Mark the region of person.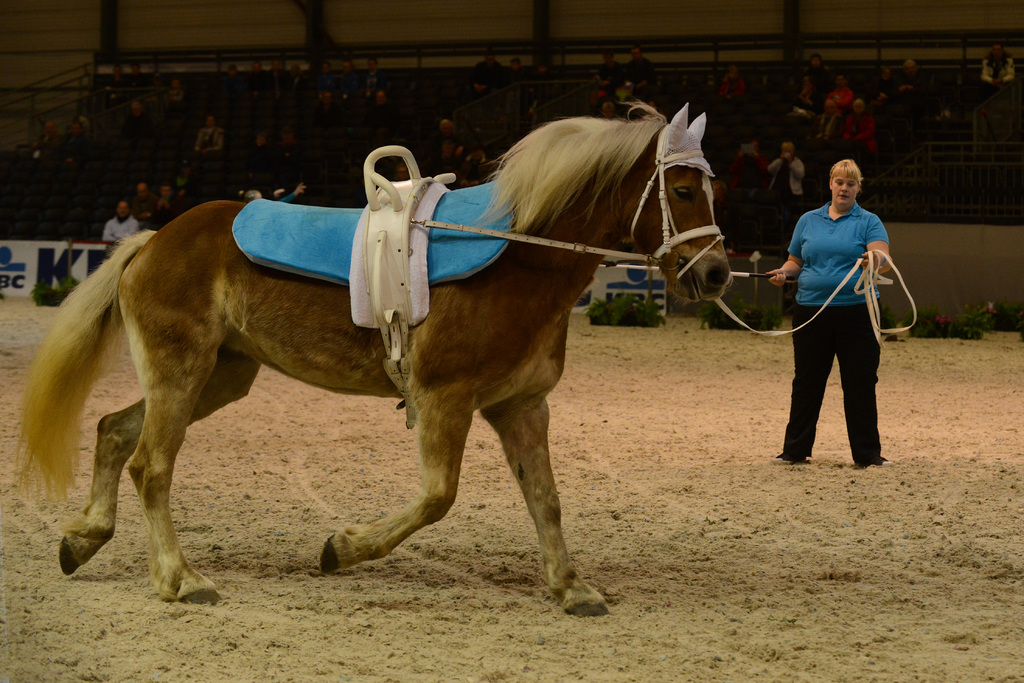
Region: [760,151,900,471].
